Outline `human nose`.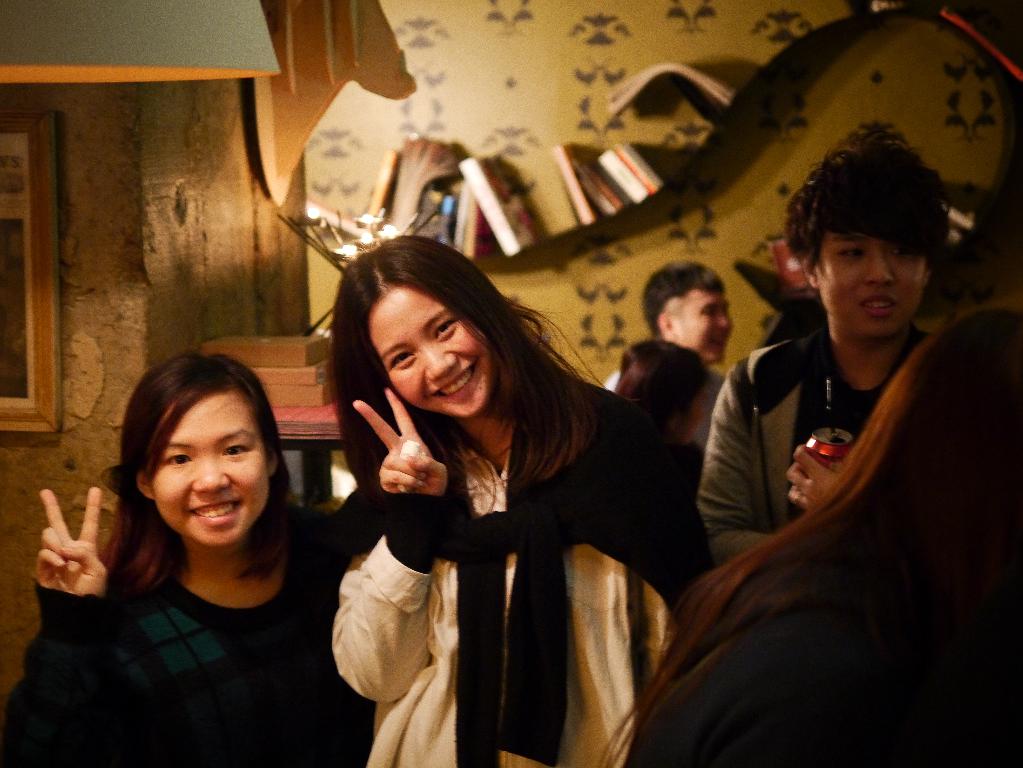
Outline: {"left": 423, "top": 343, "right": 457, "bottom": 379}.
